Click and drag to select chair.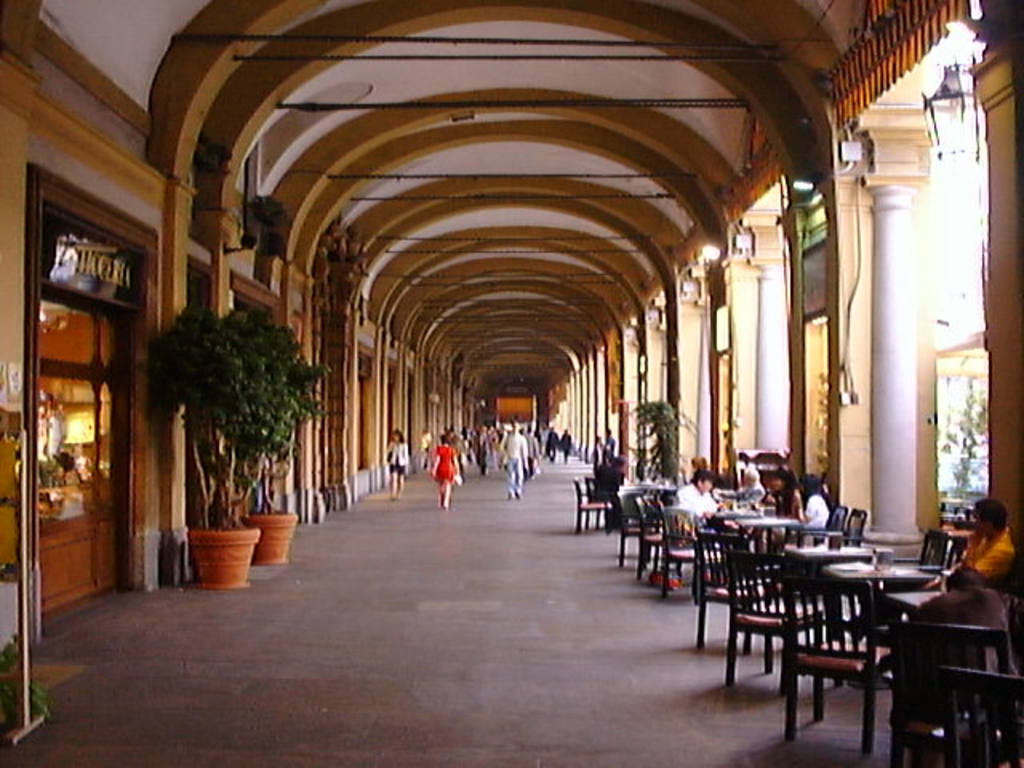
Selection: (846,507,867,547).
